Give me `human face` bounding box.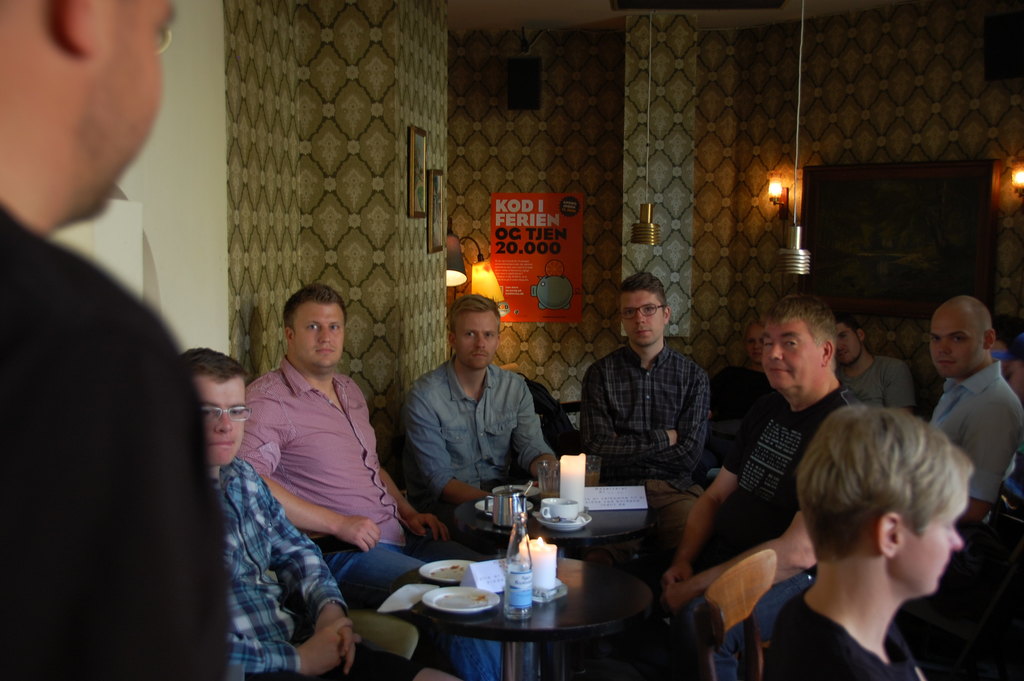
BBox(898, 514, 959, 596).
